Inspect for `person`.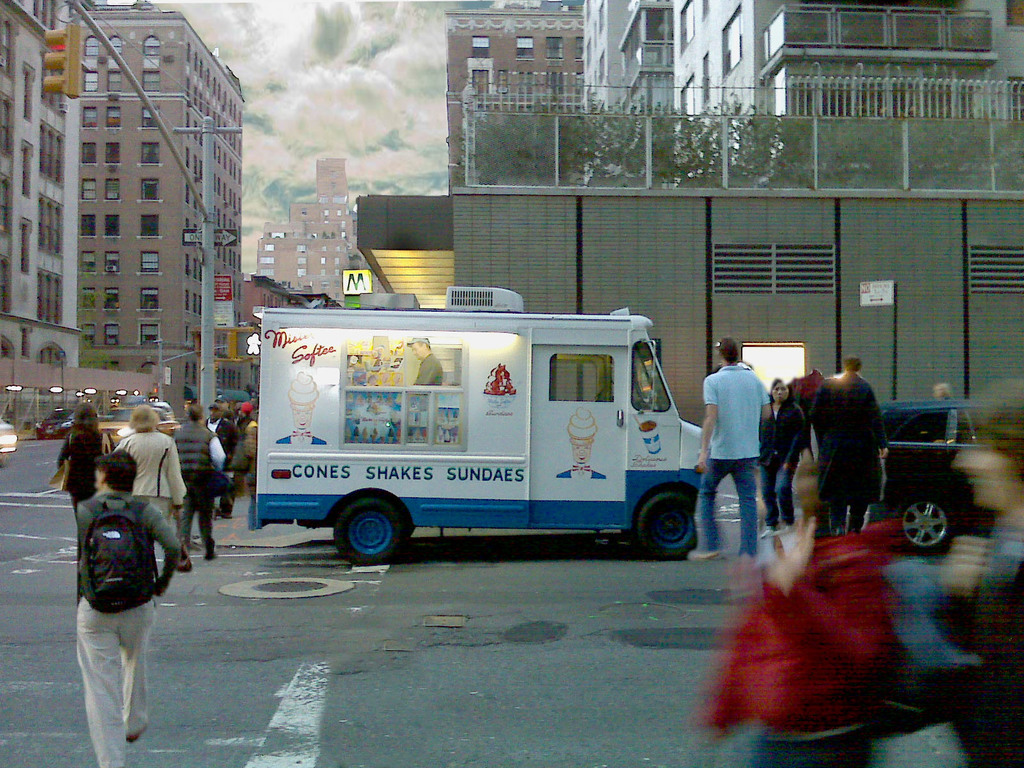
Inspection: 51 401 106 541.
